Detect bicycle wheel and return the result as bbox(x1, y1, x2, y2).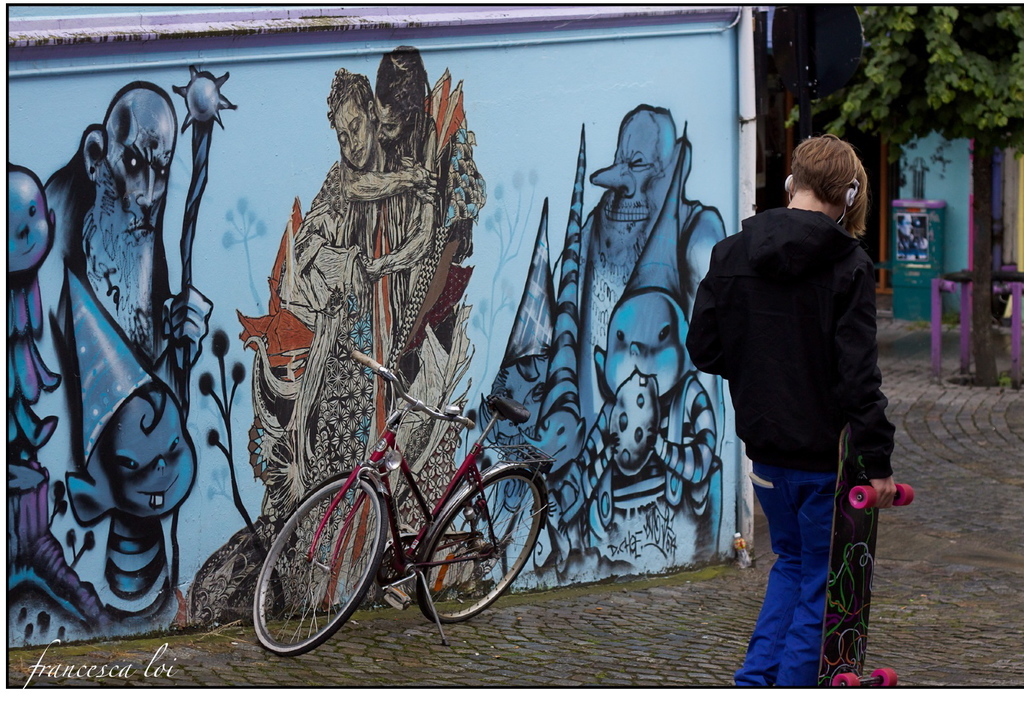
bbox(247, 476, 379, 664).
